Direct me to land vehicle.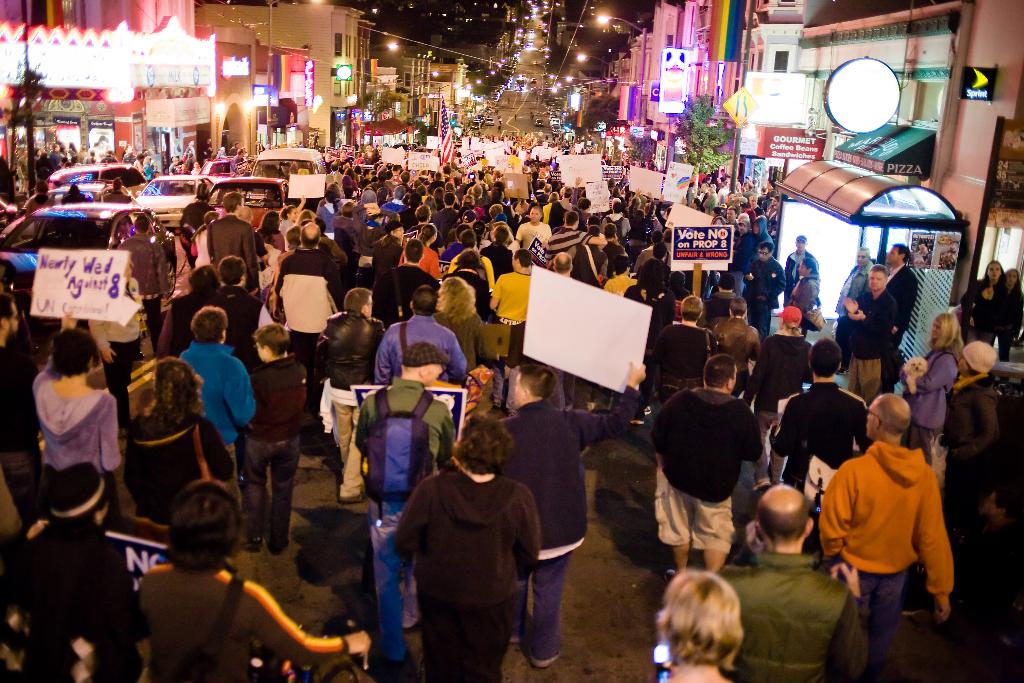
Direction: detection(0, 200, 174, 290).
